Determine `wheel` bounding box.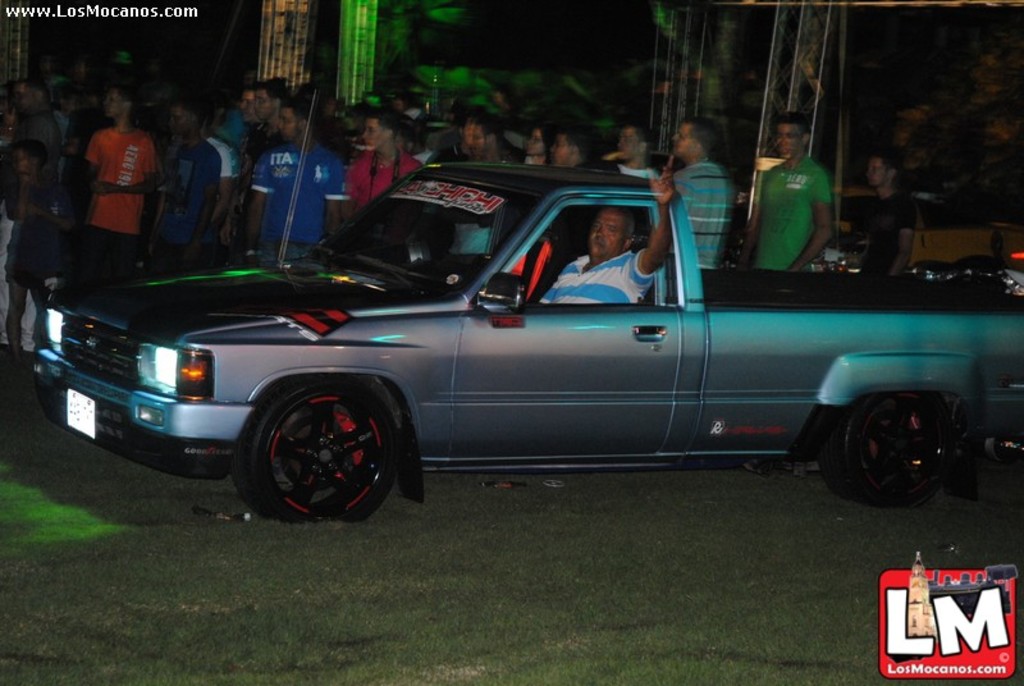
Determined: (223, 367, 412, 520).
